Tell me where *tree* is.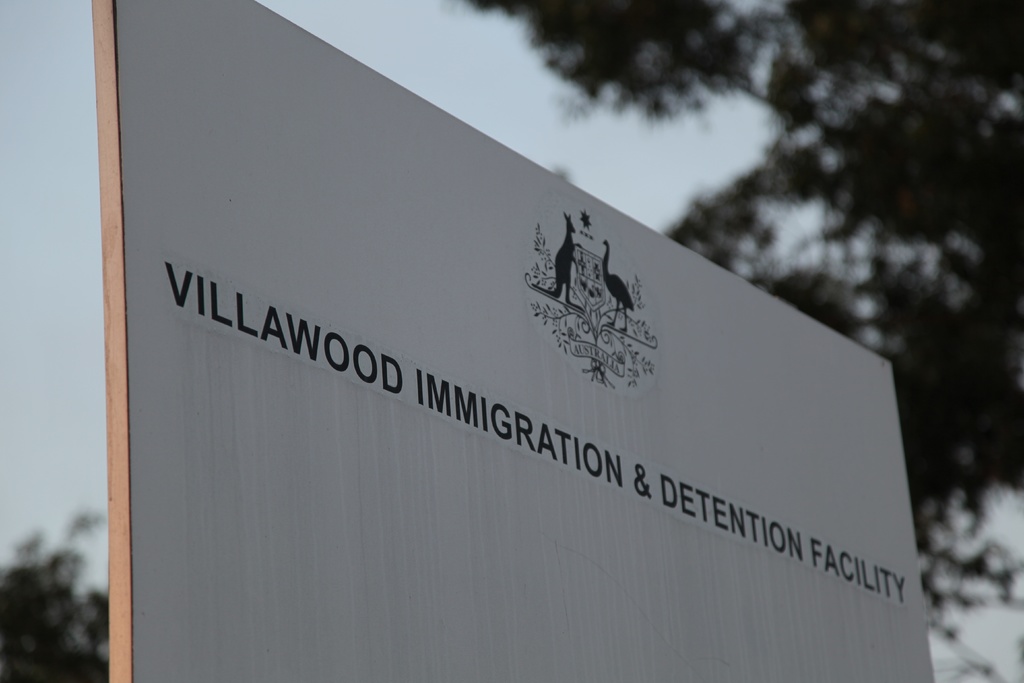
*tree* is at <region>0, 506, 105, 682</region>.
